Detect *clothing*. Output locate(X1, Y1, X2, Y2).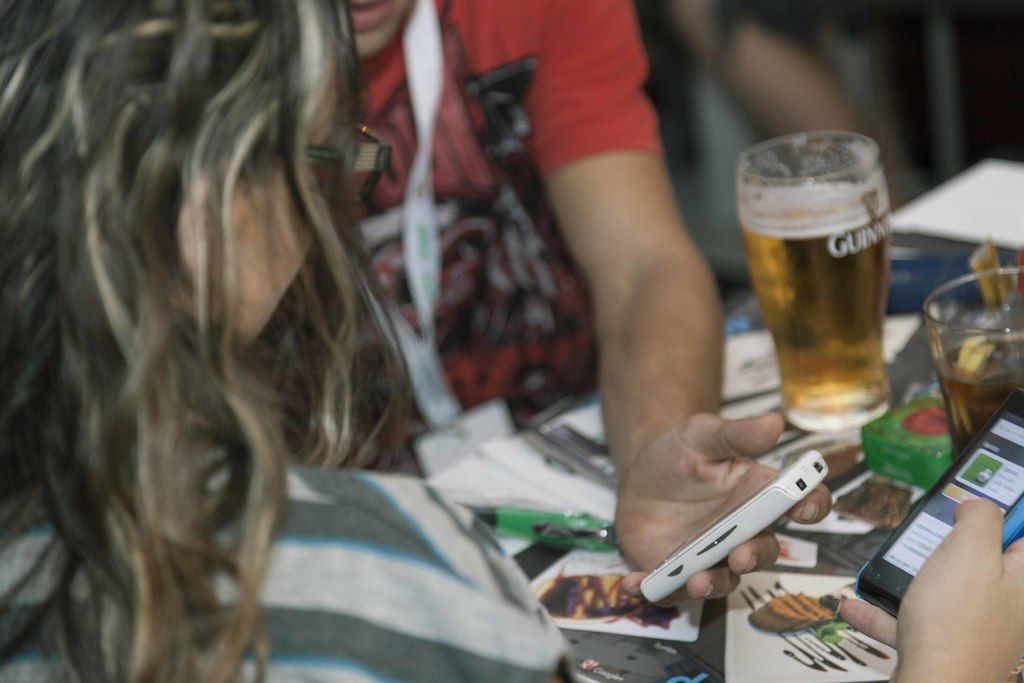
locate(0, 461, 575, 682).
